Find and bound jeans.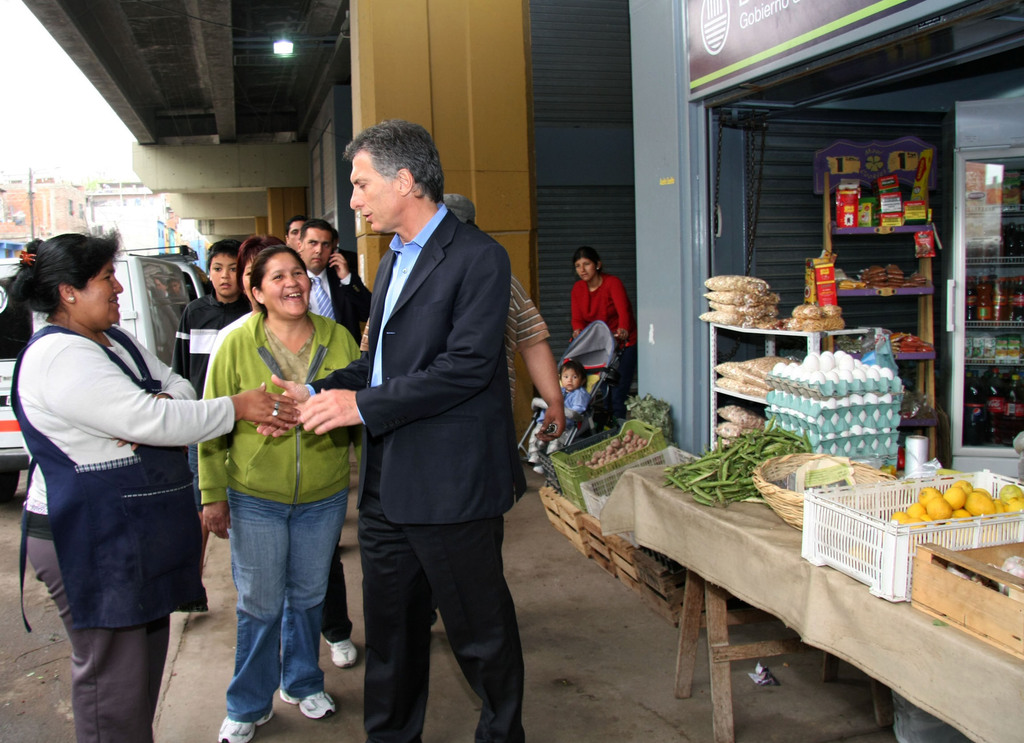
Bound: [544, 386, 590, 420].
